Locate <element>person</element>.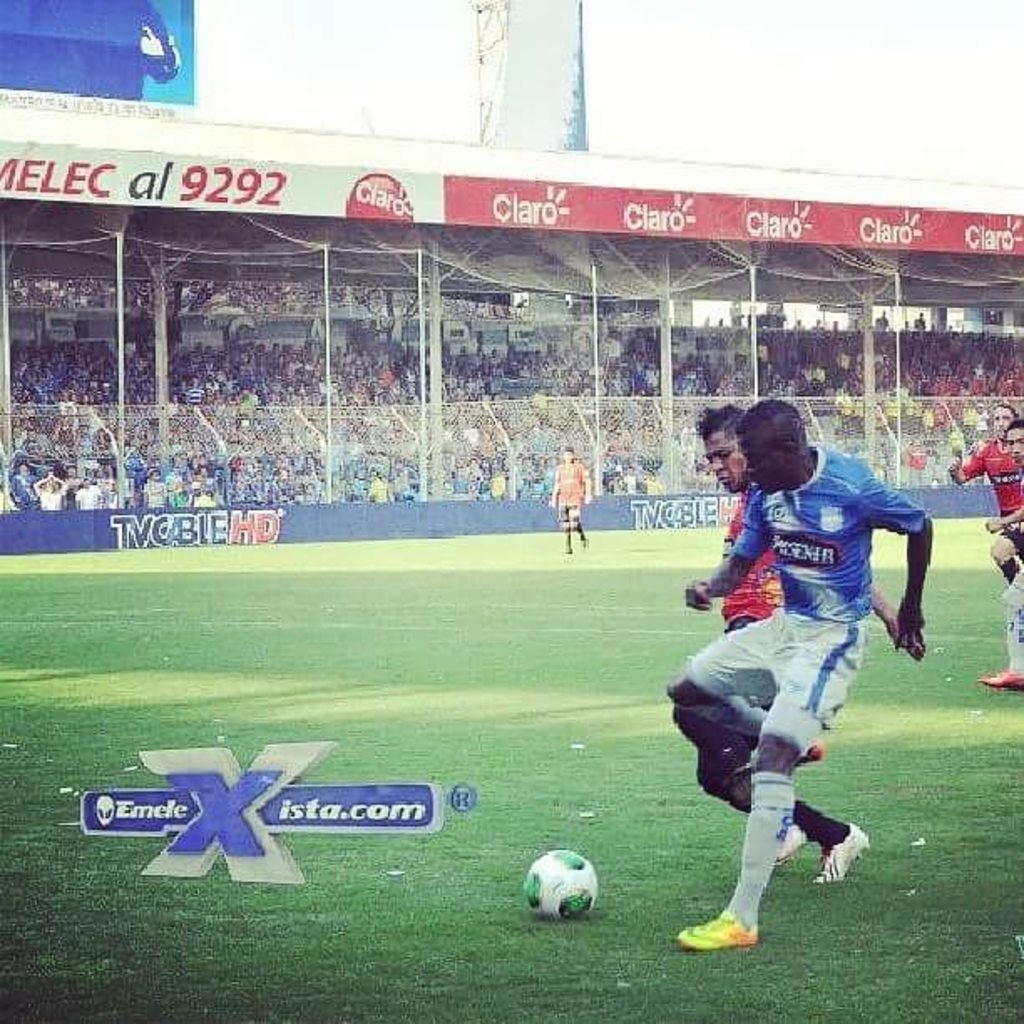
Bounding box: 462/345/477/363.
